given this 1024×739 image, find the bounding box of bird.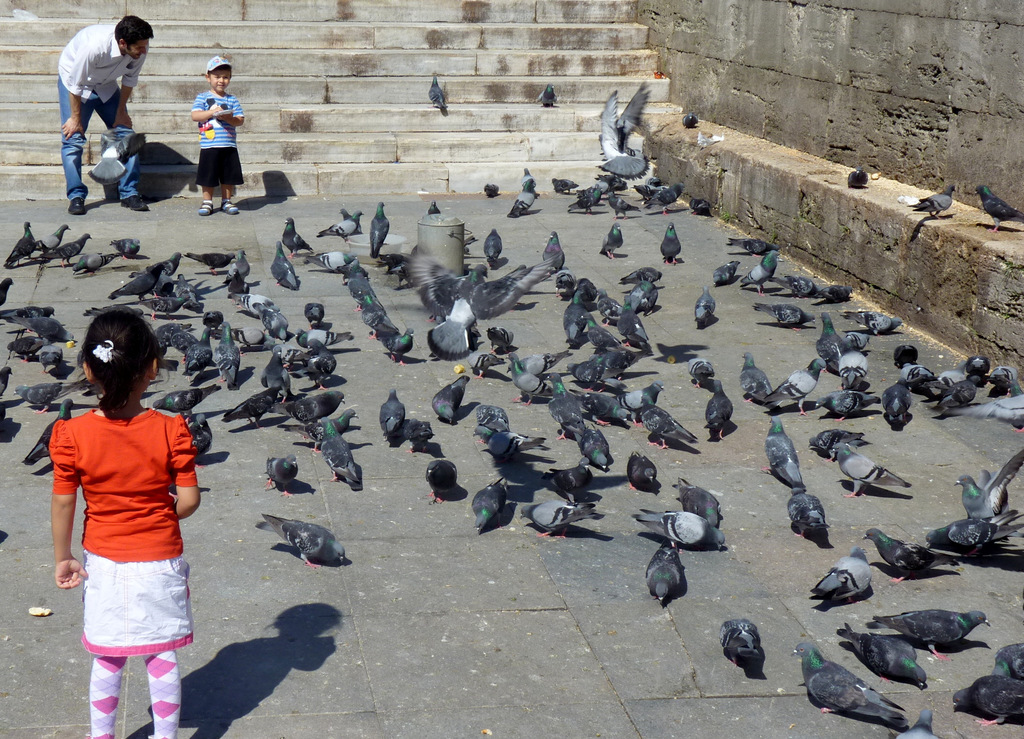
bbox(506, 177, 535, 219).
